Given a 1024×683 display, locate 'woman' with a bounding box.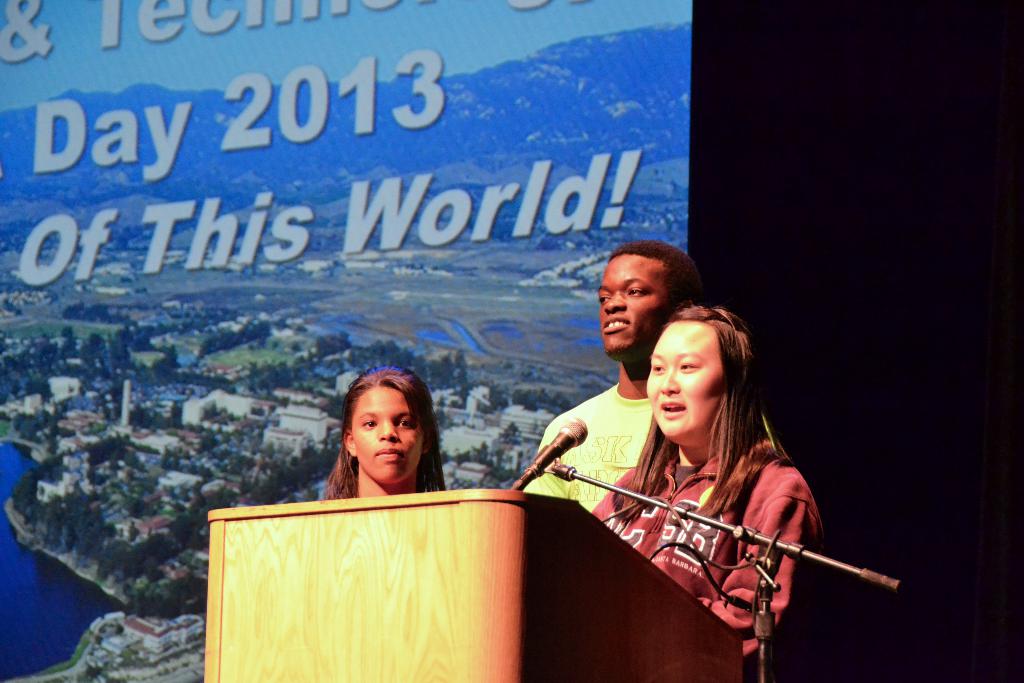
Located: bbox=(325, 368, 455, 500).
